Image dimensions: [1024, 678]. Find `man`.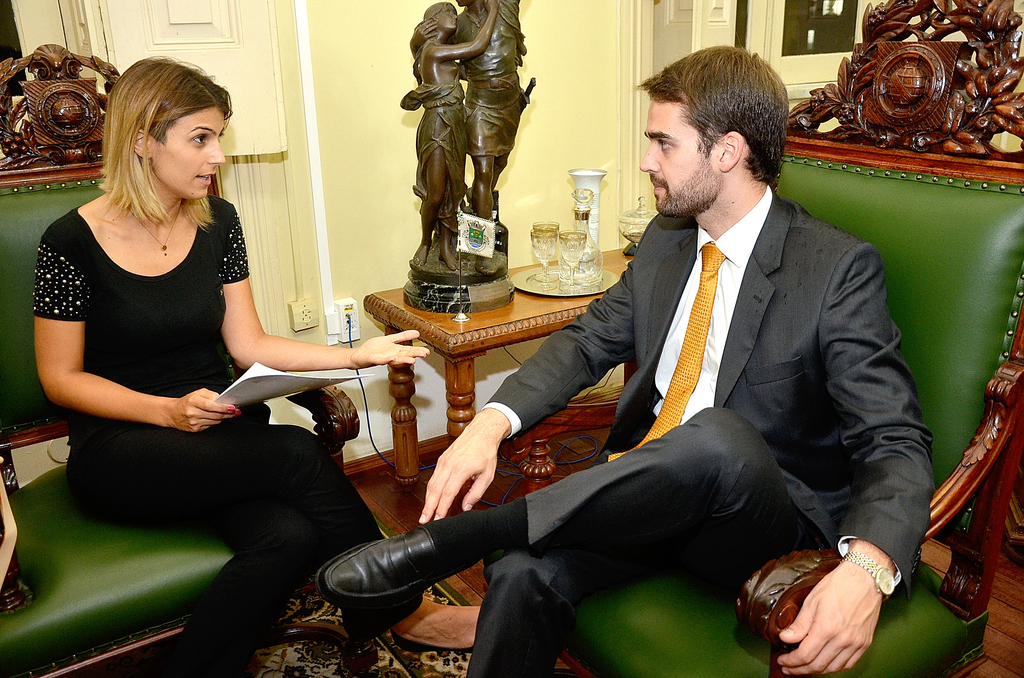
(x1=397, y1=0, x2=538, y2=275).
